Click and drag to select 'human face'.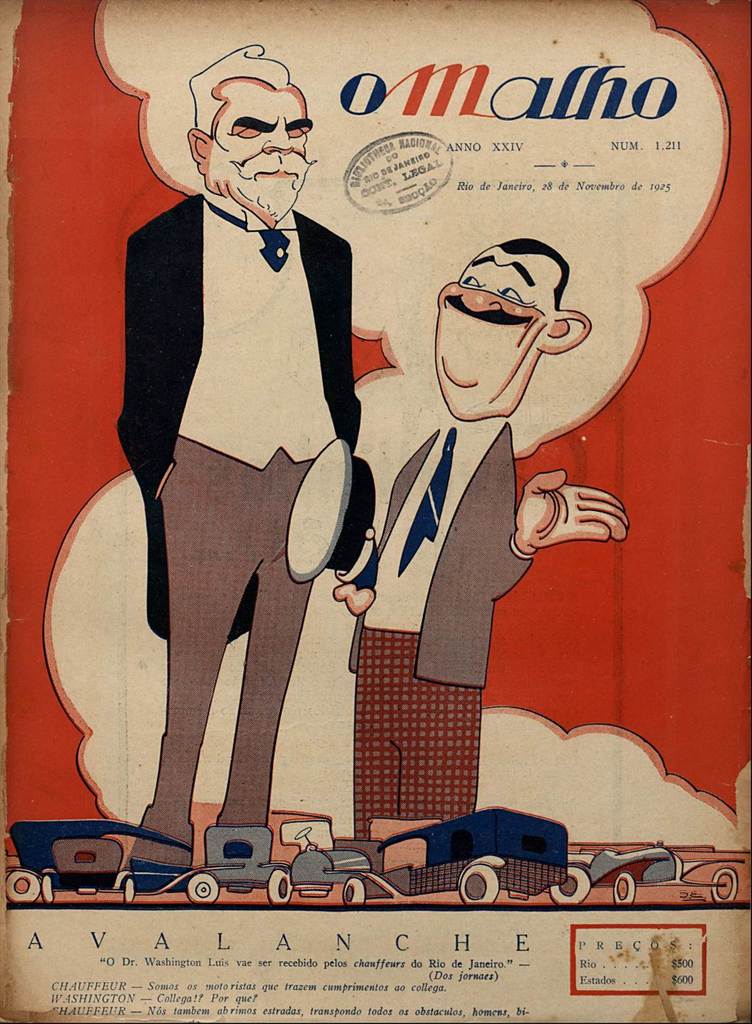
Selection: (left=461, top=254, right=547, bottom=311).
